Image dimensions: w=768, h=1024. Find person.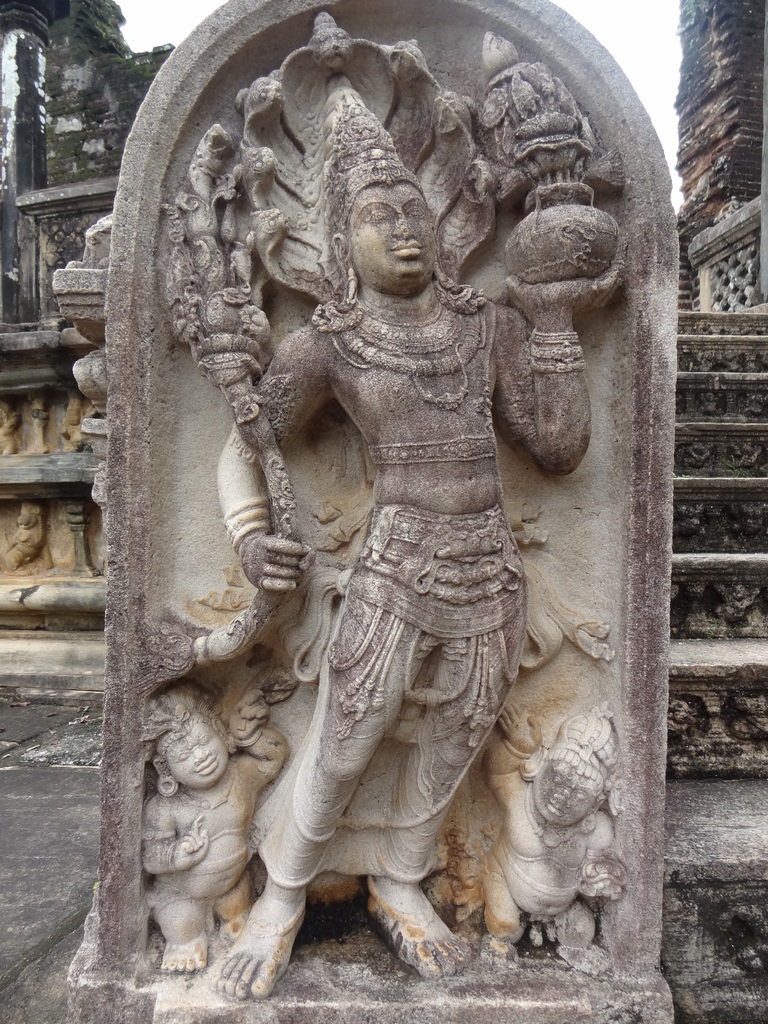
[59, 92, 662, 1002].
